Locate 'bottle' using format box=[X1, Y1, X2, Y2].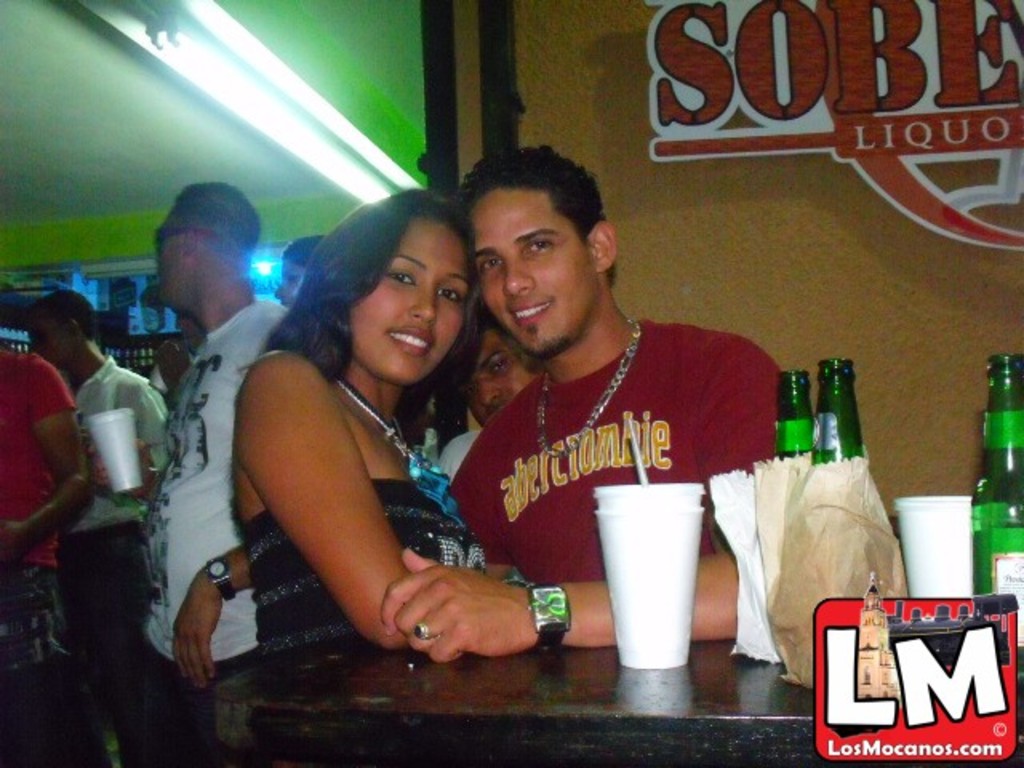
box=[968, 355, 1022, 666].
